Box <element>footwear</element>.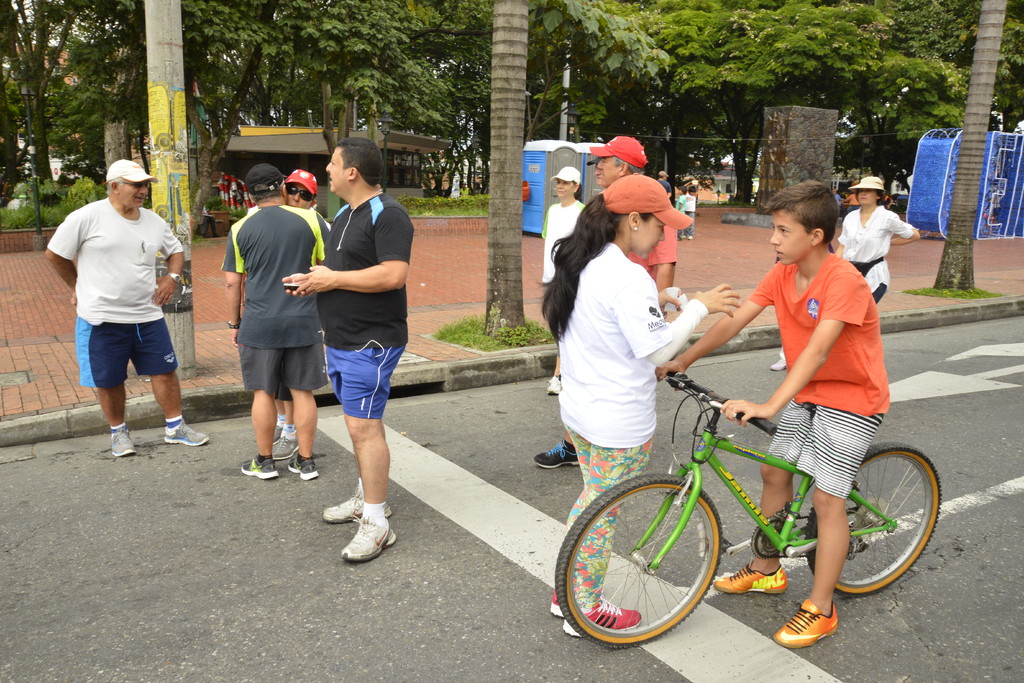
{"x1": 535, "y1": 439, "x2": 579, "y2": 473}.
